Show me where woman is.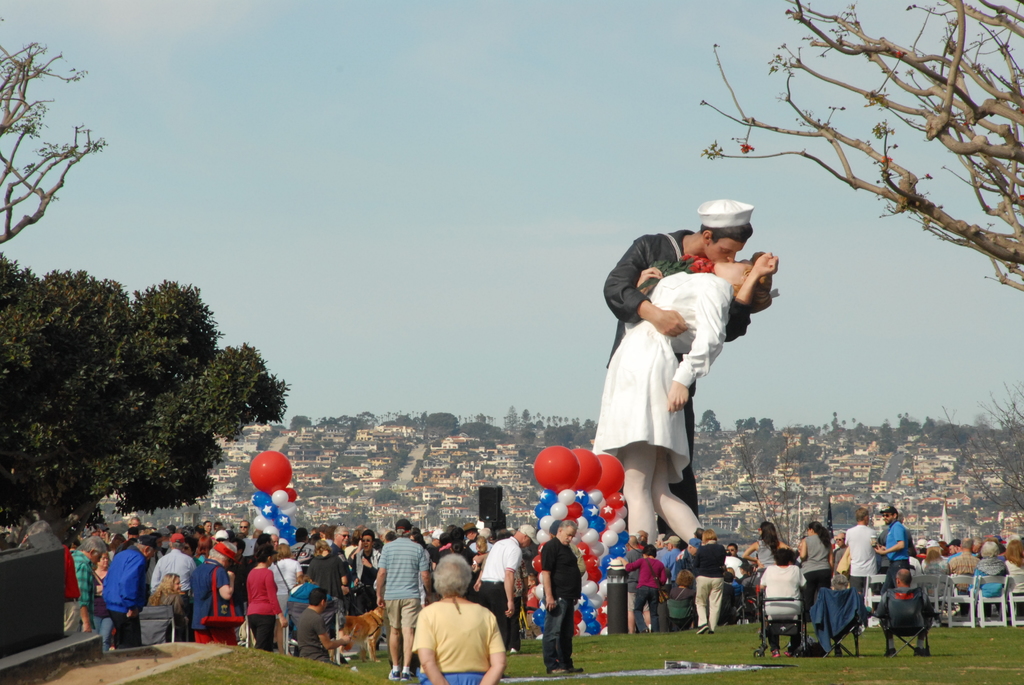
woman is at 246/542/291/654.
